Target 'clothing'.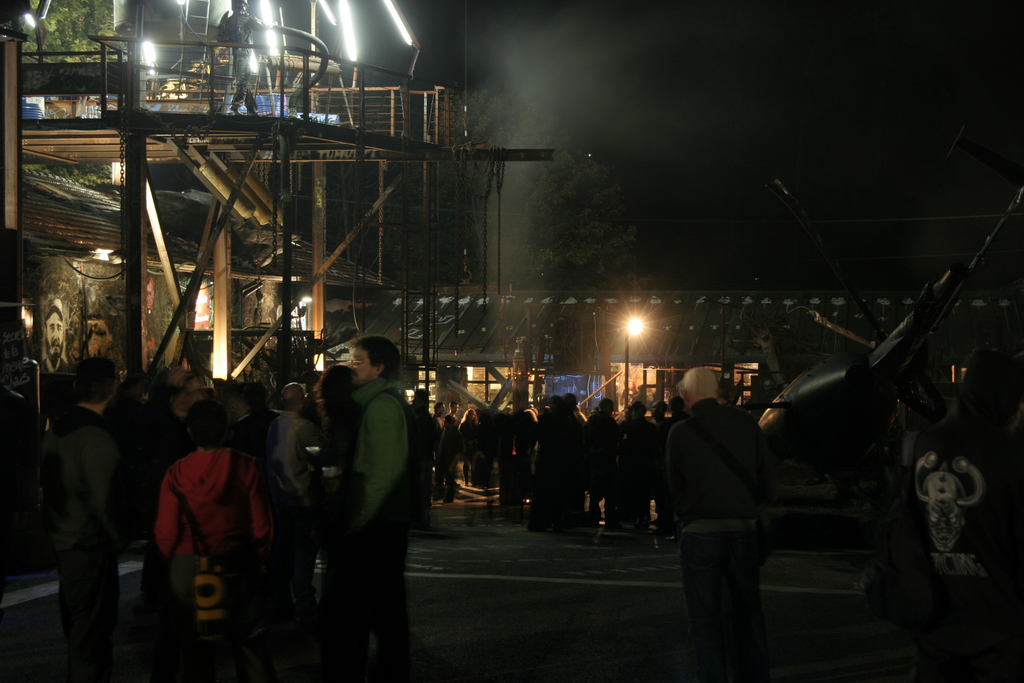
Target region: (51, 405, 120, 672).
